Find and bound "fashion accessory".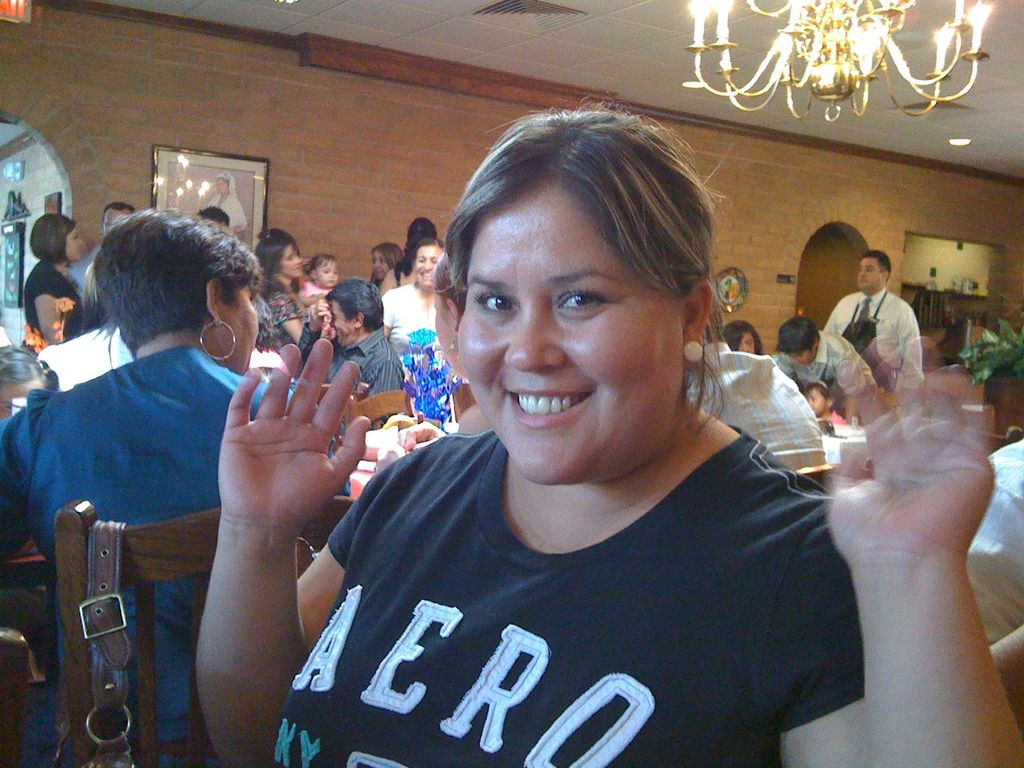
Bound: l=857, t=294, r=874, b=324.
